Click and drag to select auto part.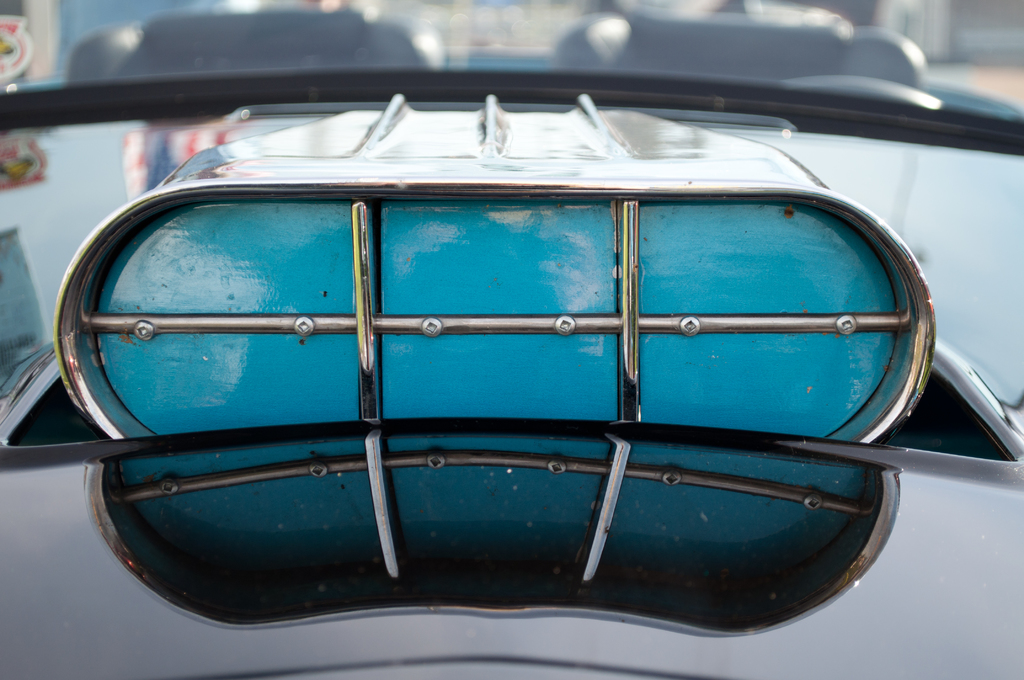
Selection: (0, 0, 1023, 679).
